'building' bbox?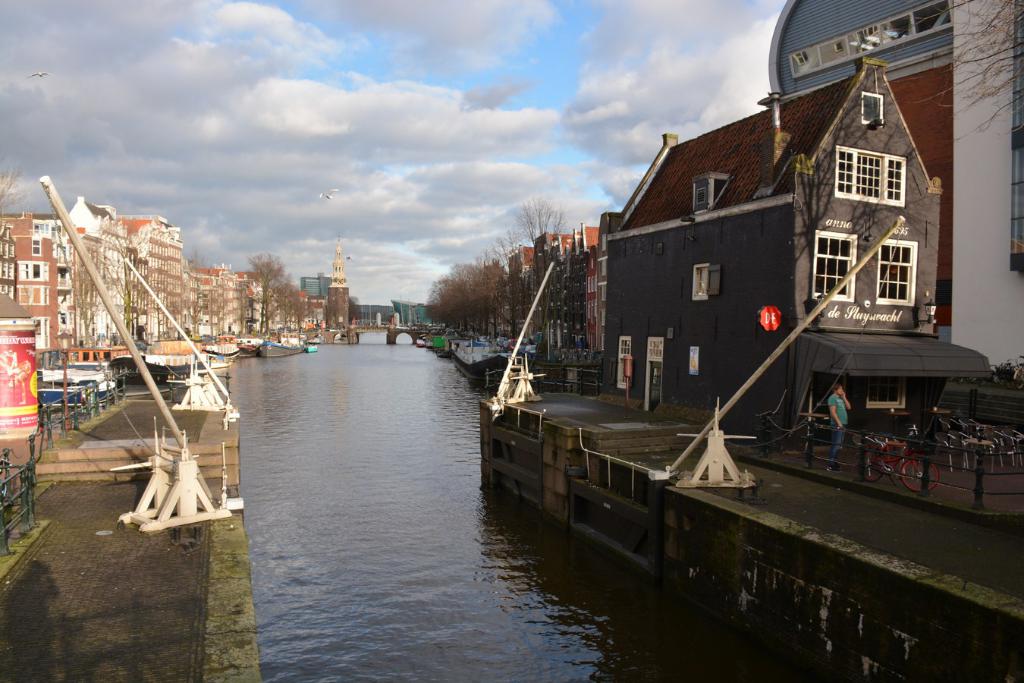
595,58,991,431
